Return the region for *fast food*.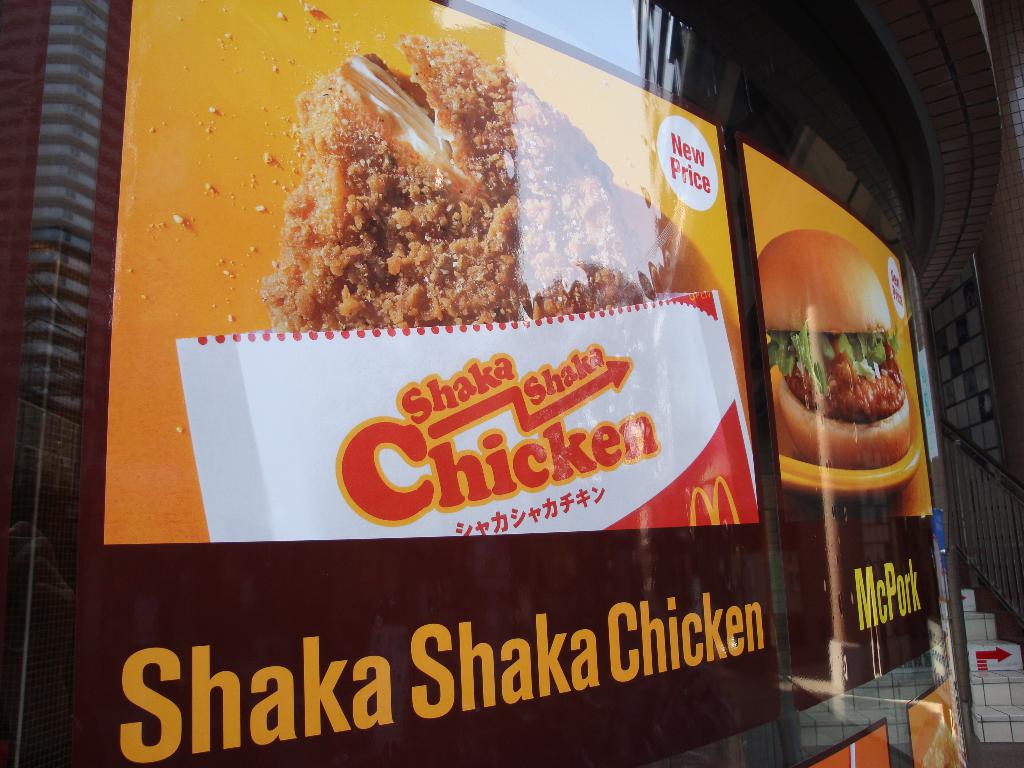
246,33,619,353.
